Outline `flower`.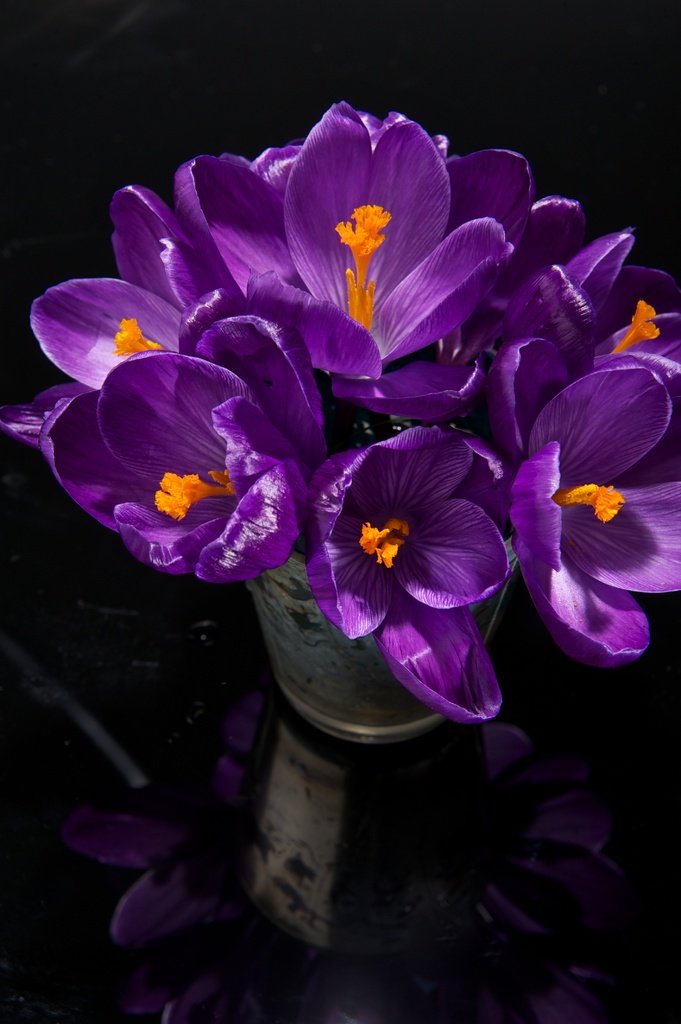
Outline: left=43, top=358, right=307, bottom=584.
